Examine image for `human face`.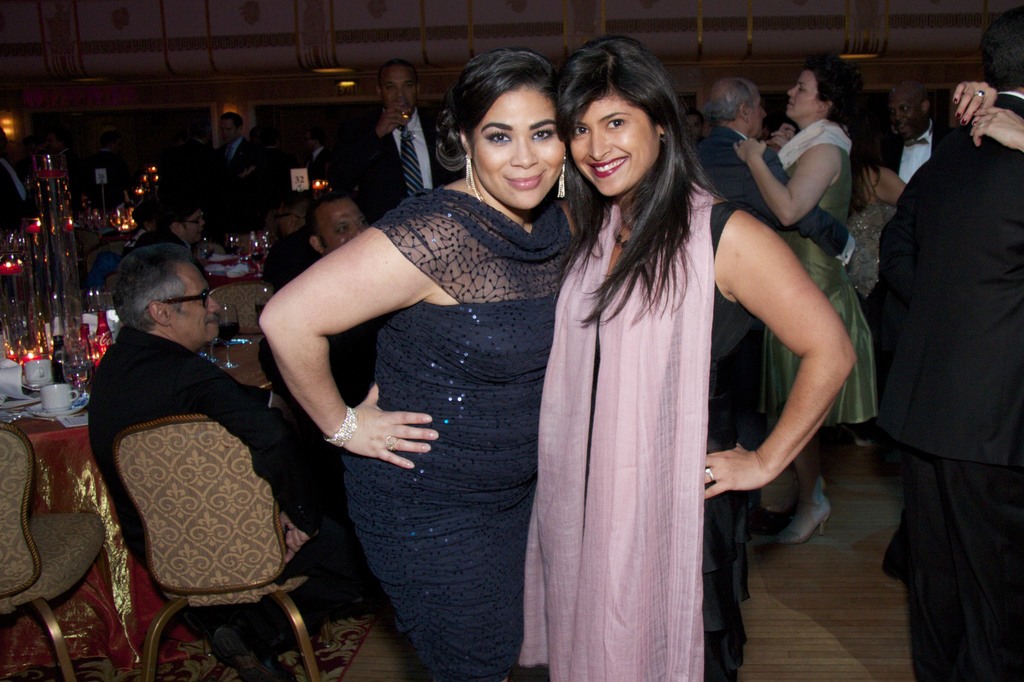
Examination result: box=[787, 74, 820, 120].
